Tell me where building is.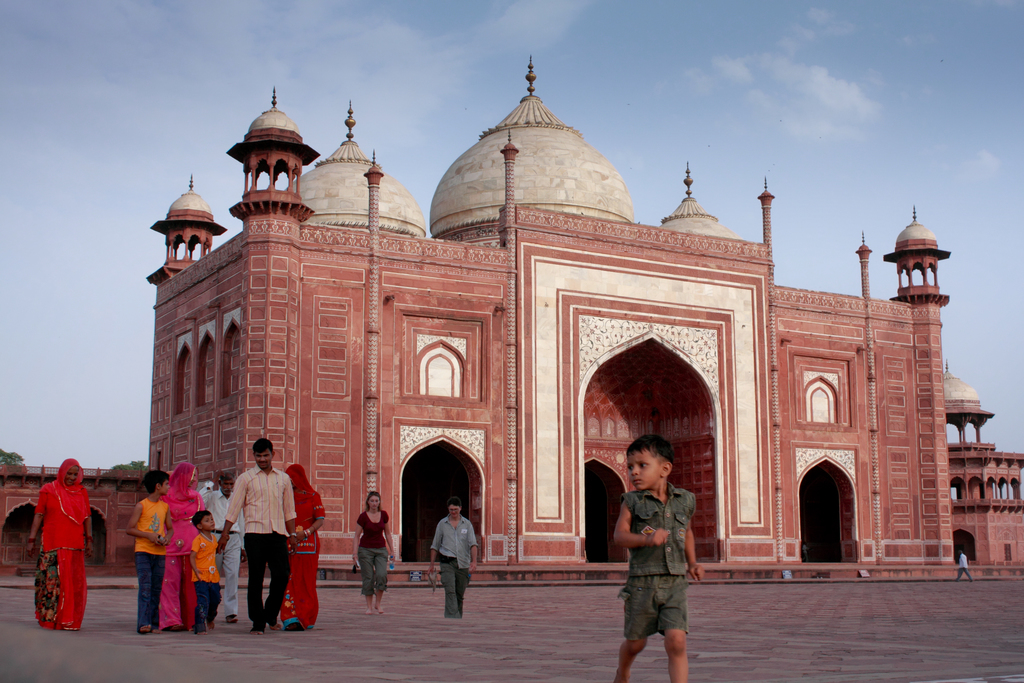
building is at 1 462 152 576.
